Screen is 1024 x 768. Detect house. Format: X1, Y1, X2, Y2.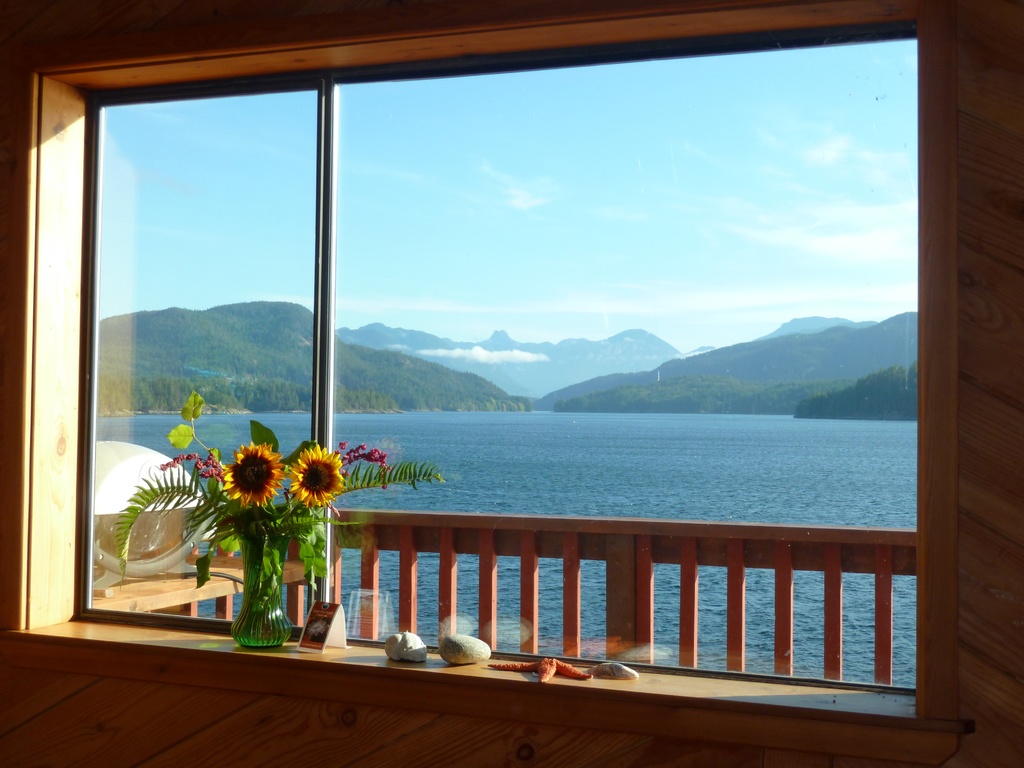
0, 0, 1023, 767.
